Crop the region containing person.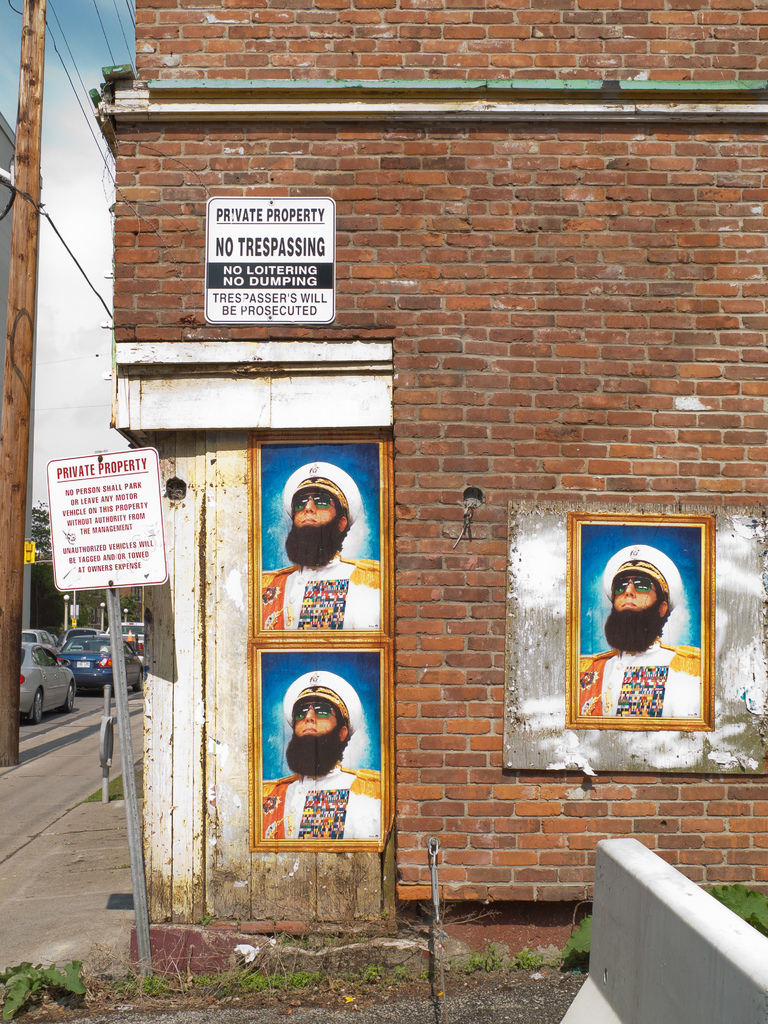
Crop region: box=[577, 547, 705, 720].
